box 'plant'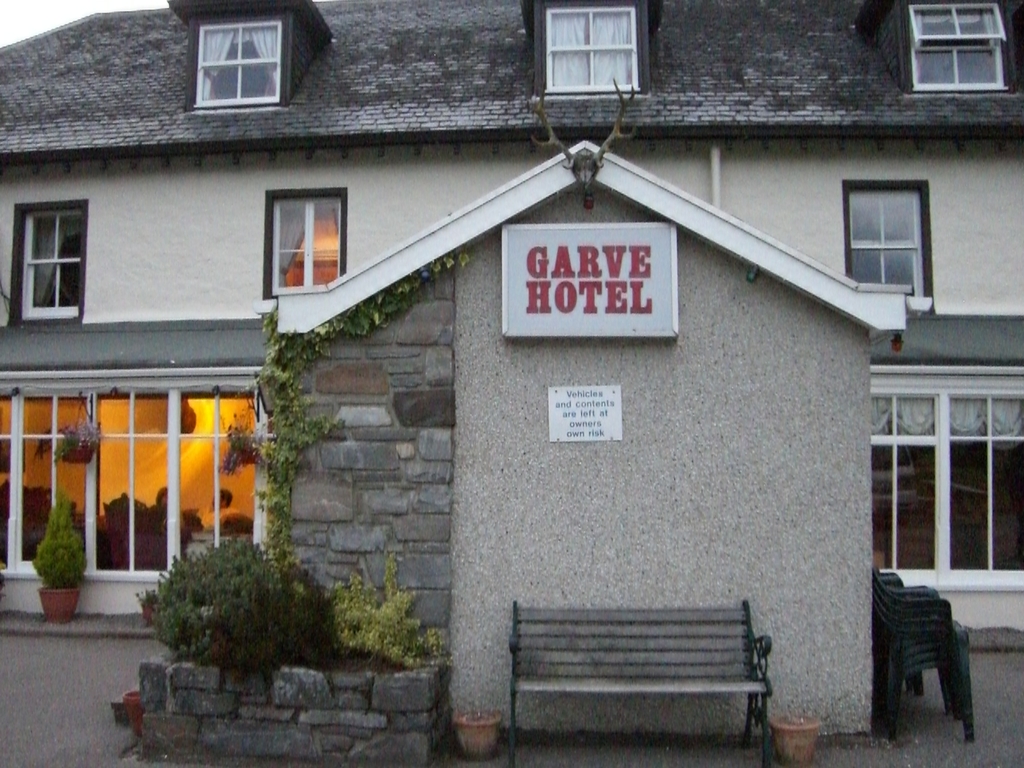
49 419 105 460
